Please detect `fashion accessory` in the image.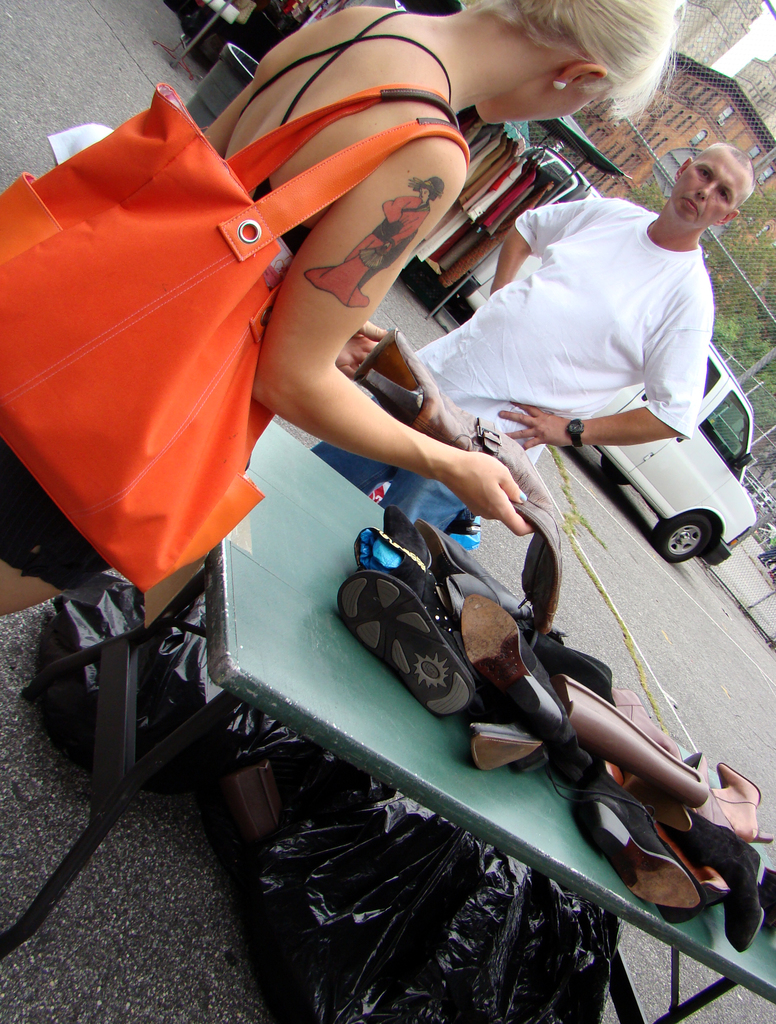
<bbox>549, 80, 565, 89</bbox>.
